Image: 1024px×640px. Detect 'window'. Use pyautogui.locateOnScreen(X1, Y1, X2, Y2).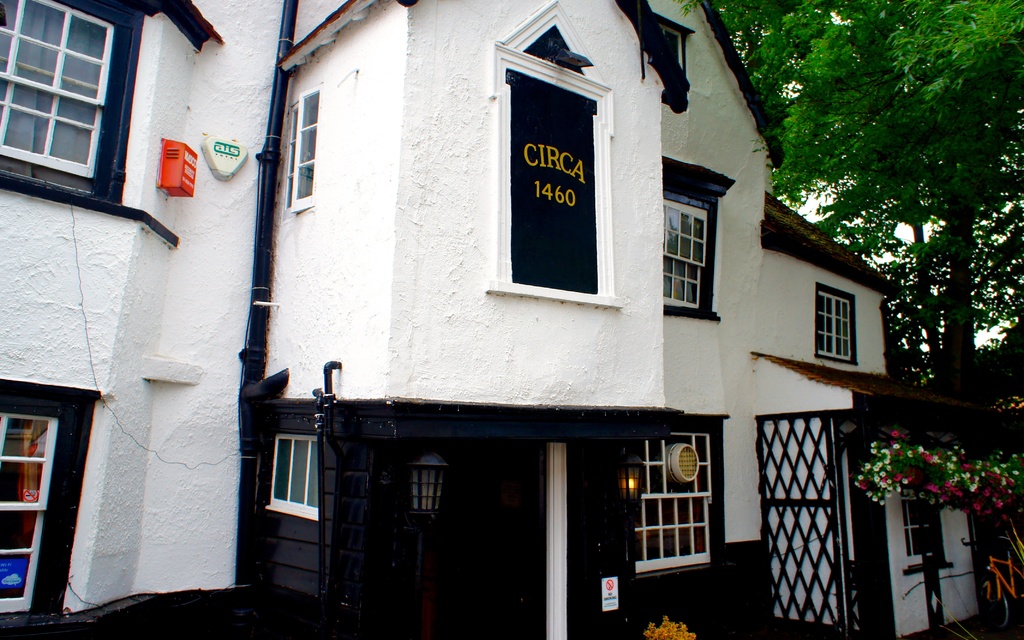
pyautogui.locateOnScreen(808, 286, 859, 365).
